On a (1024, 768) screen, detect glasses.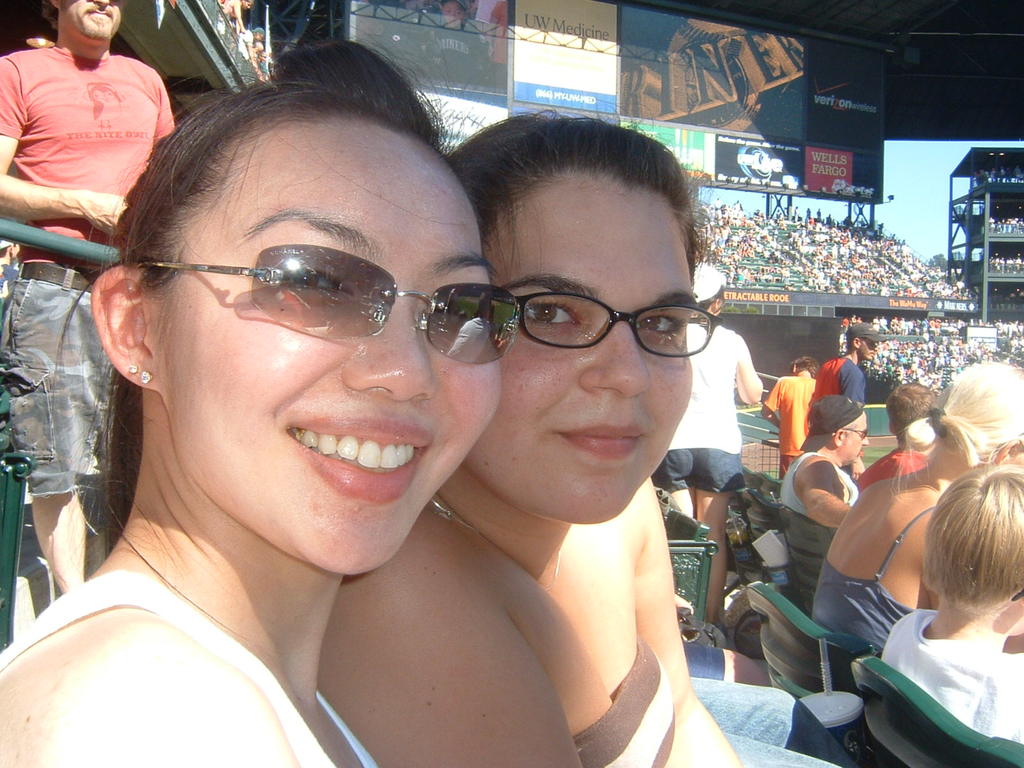
{"x1": 833, "y1": 428, "x2": 870, "y2": 438}.
